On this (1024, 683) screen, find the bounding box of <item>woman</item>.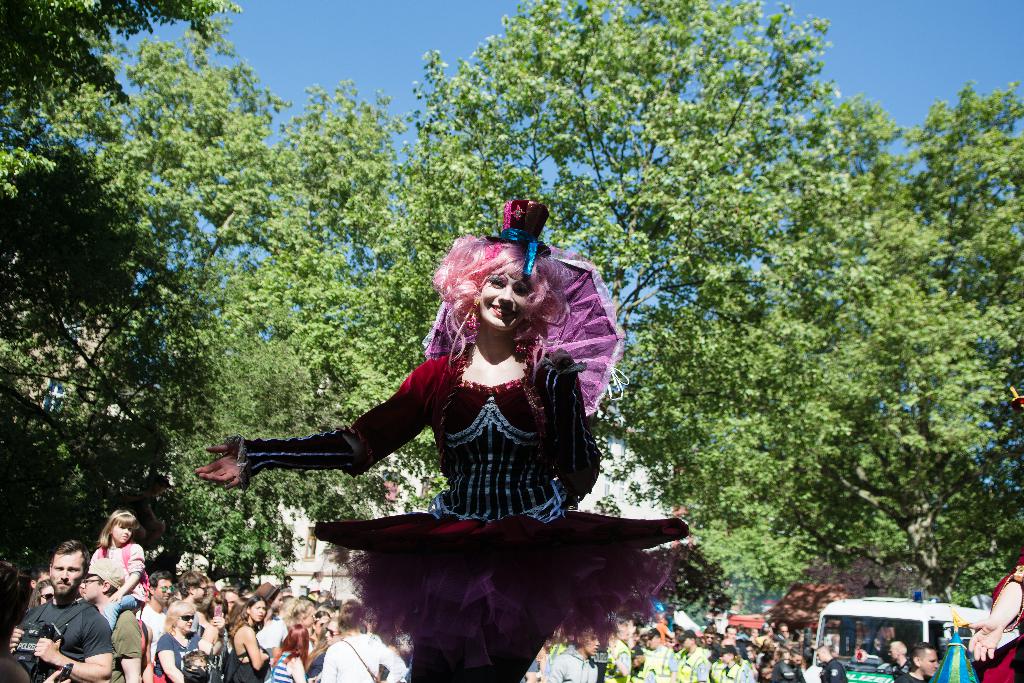
Bounding box: Rect(323, 602, 406, 682).
